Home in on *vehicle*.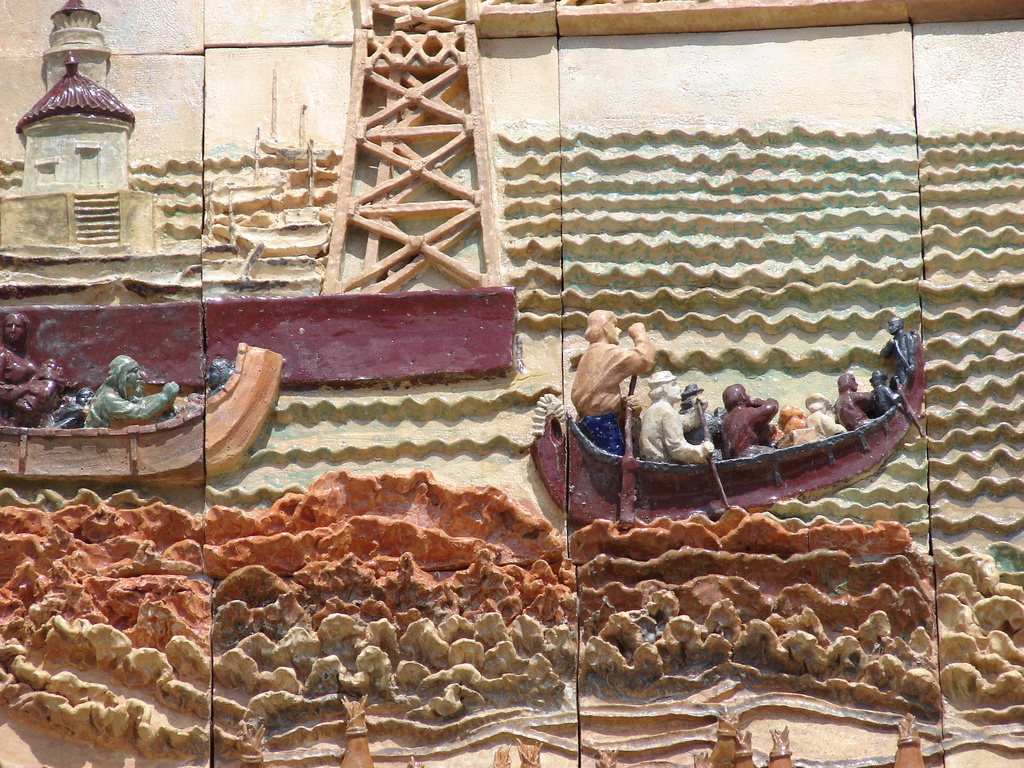
Homed in at locate(487, 289, 966, 522).
